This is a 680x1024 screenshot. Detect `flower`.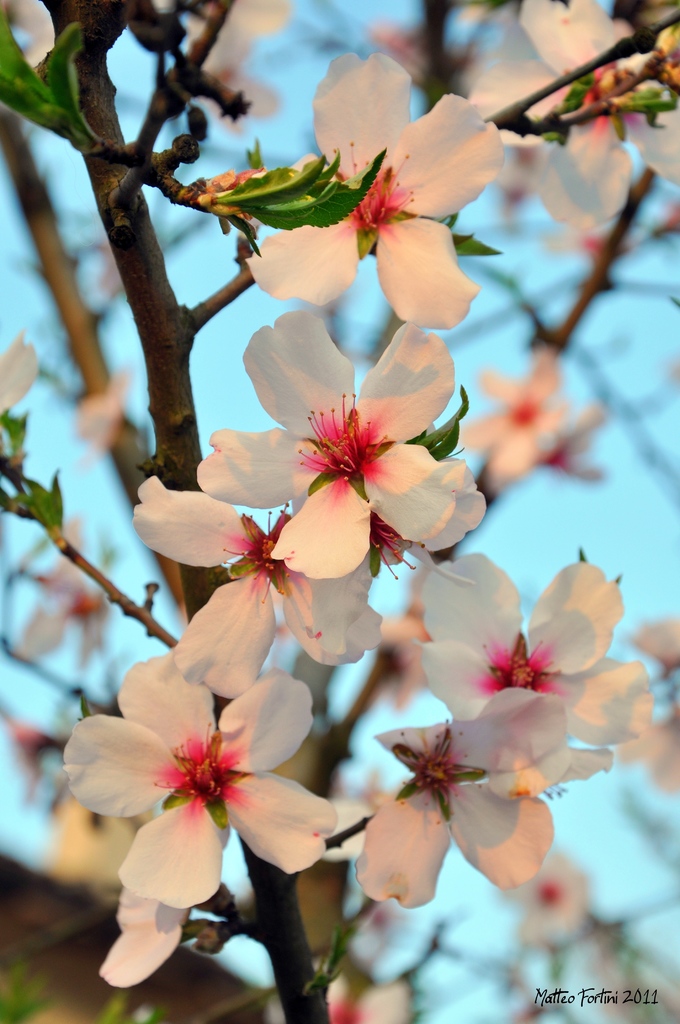
{"x1": 134, "y1": 476, "x2": 380, "y2": 700}.
